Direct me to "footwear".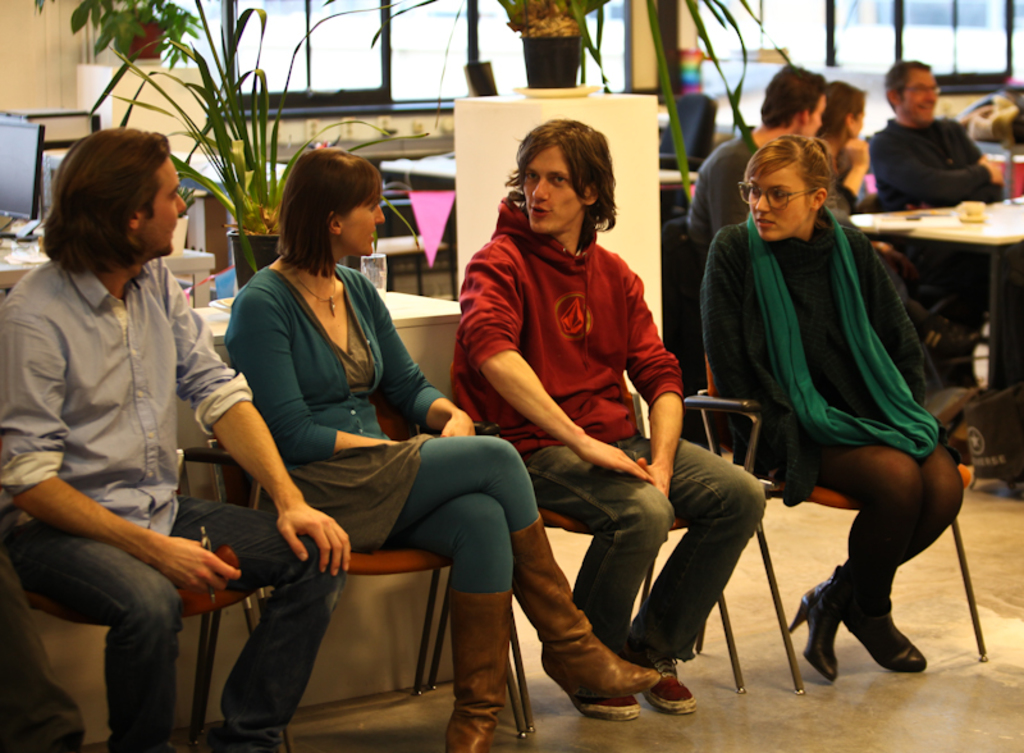
Direction: <box>573,692,640,722</box>.
